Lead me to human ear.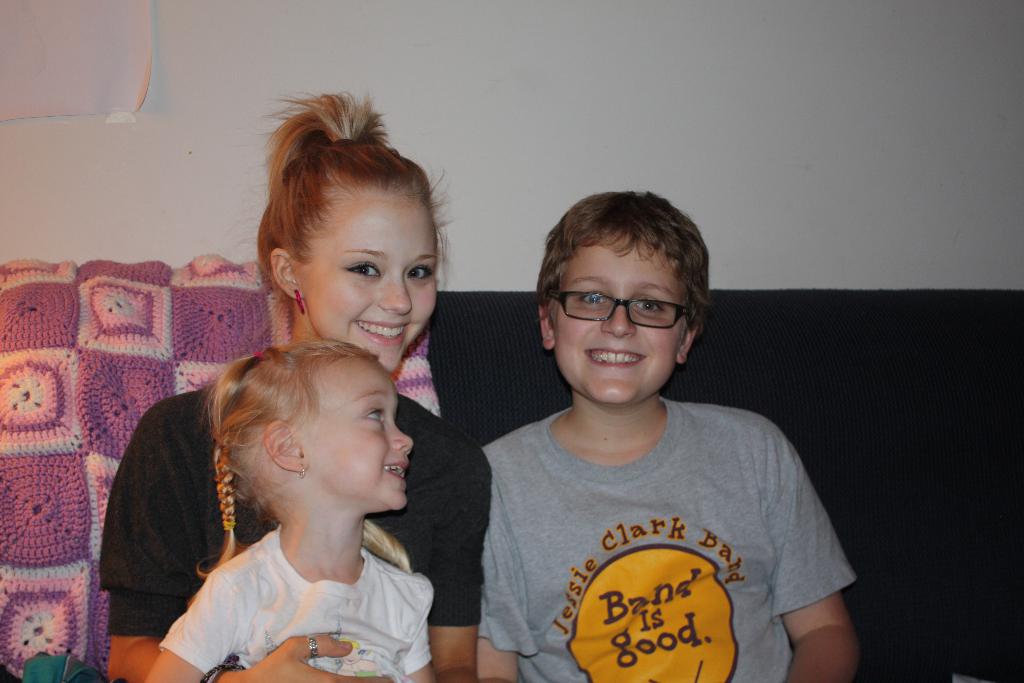
Lead to 674/325/698/367.
